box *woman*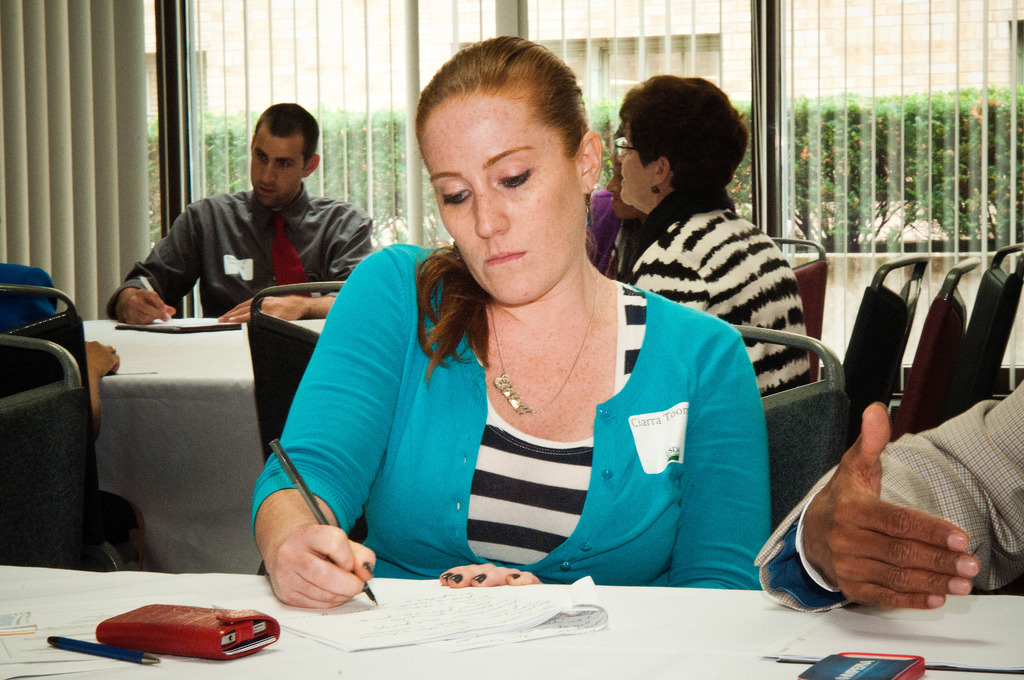
{"left": 238, "top": 26, "right": 769, "bottom": 625}
